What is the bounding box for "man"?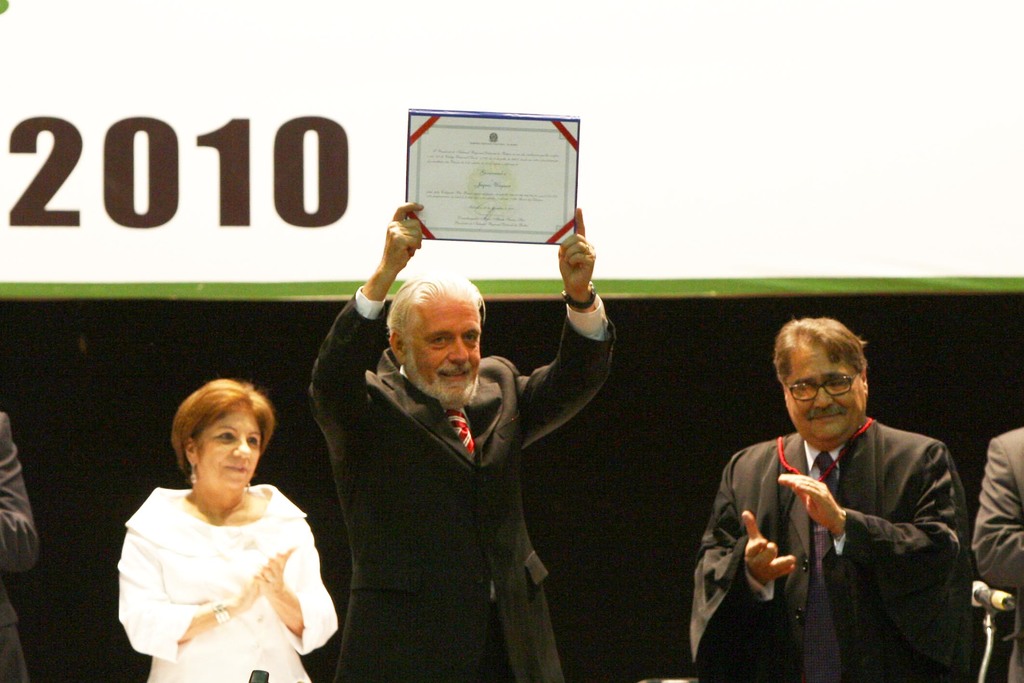
rect(308, 203, 614, 682).
